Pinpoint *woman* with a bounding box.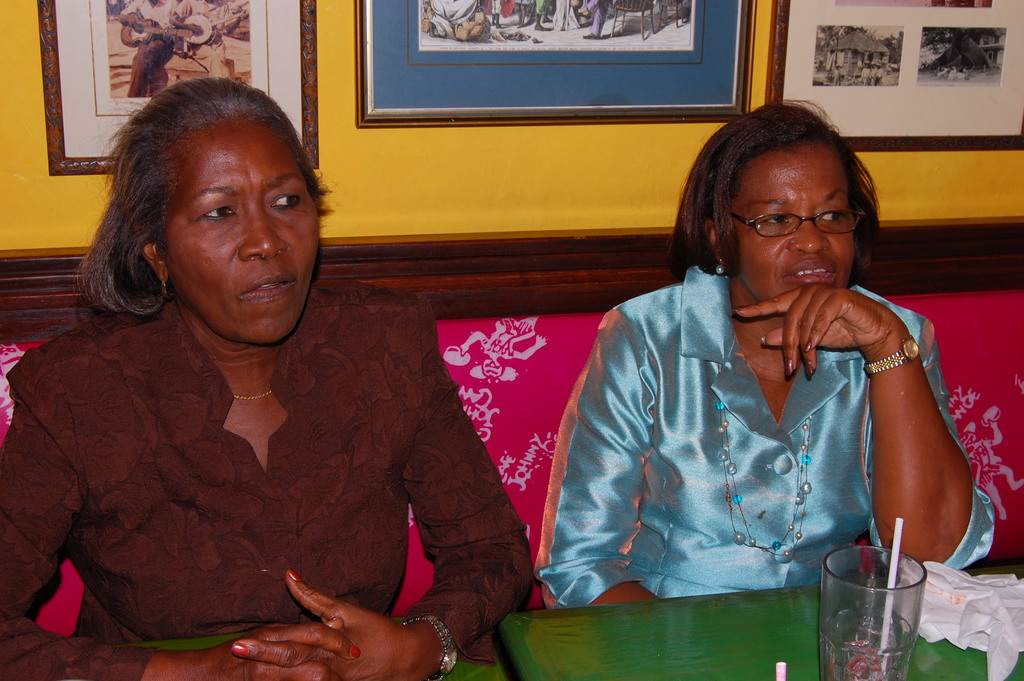
{"left": 525, "top": 92, "right": 1004, "bottom": 625}.
